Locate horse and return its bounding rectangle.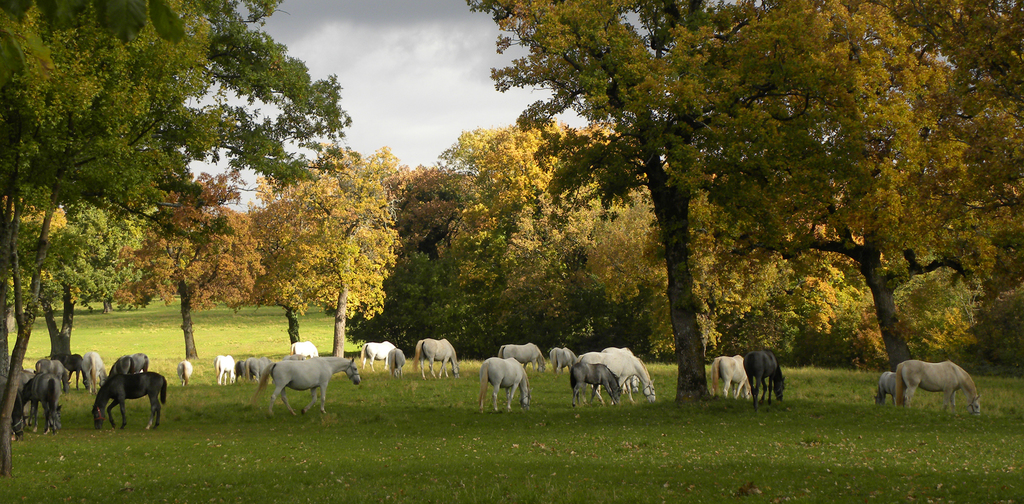
left=364, top=339, right=399, bottom=373.
